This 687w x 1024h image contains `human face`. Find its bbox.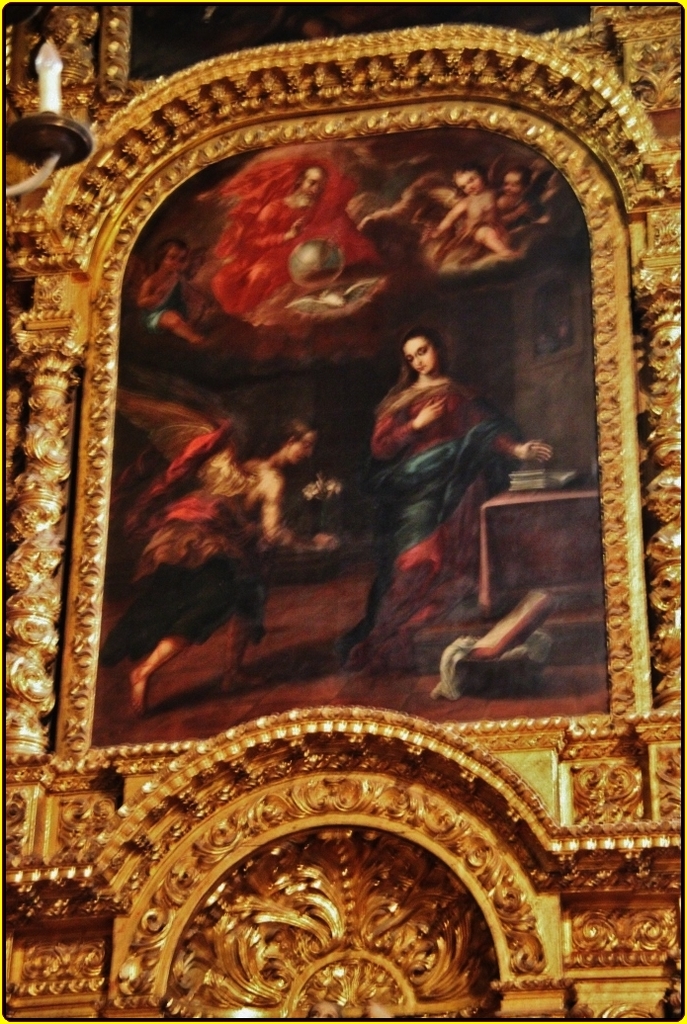
x1=401, y1=336, x2=438, y2=374.
